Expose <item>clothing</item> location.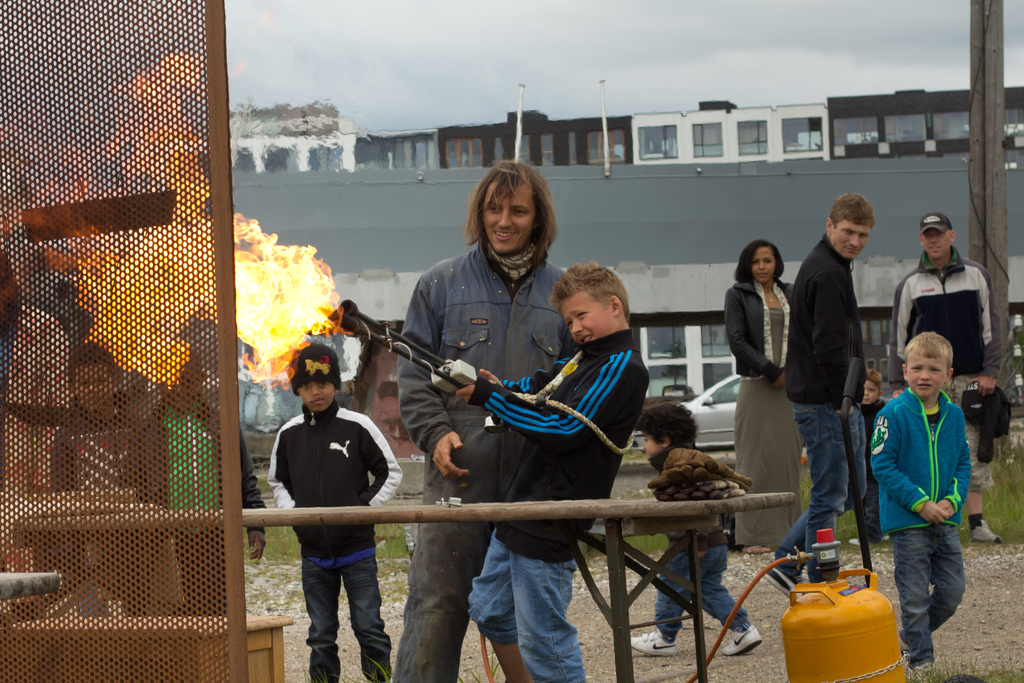
Exposed at BBox(878, 359, 976, 622).
